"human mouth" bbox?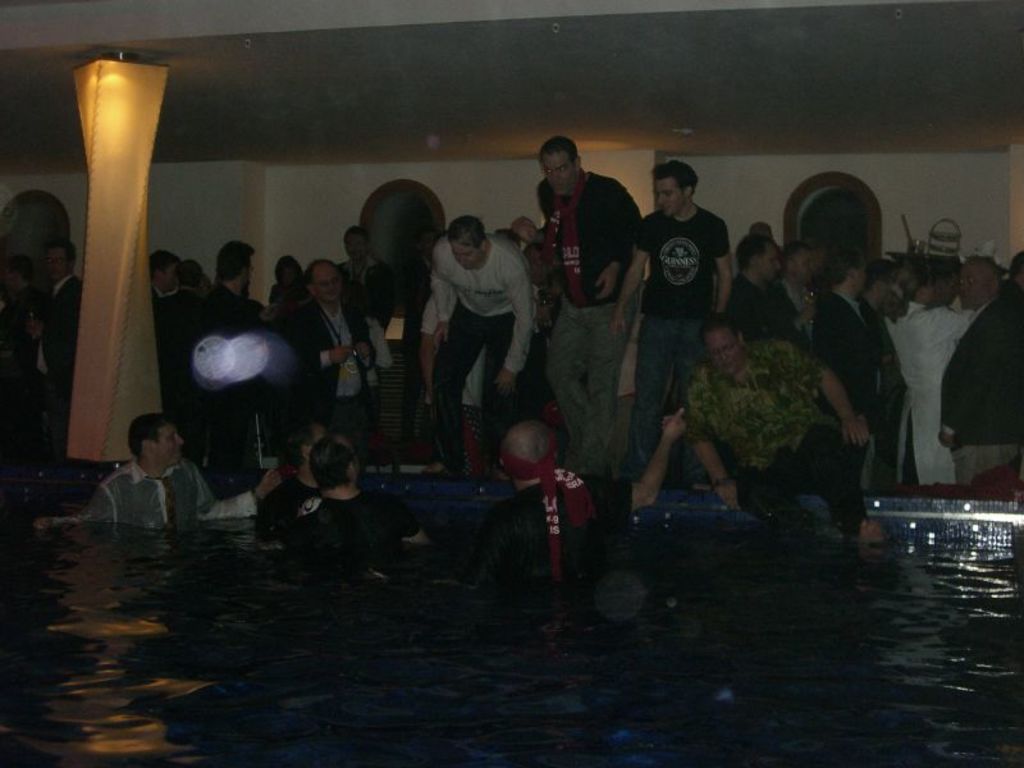
<box>722,357,735,366</box>
